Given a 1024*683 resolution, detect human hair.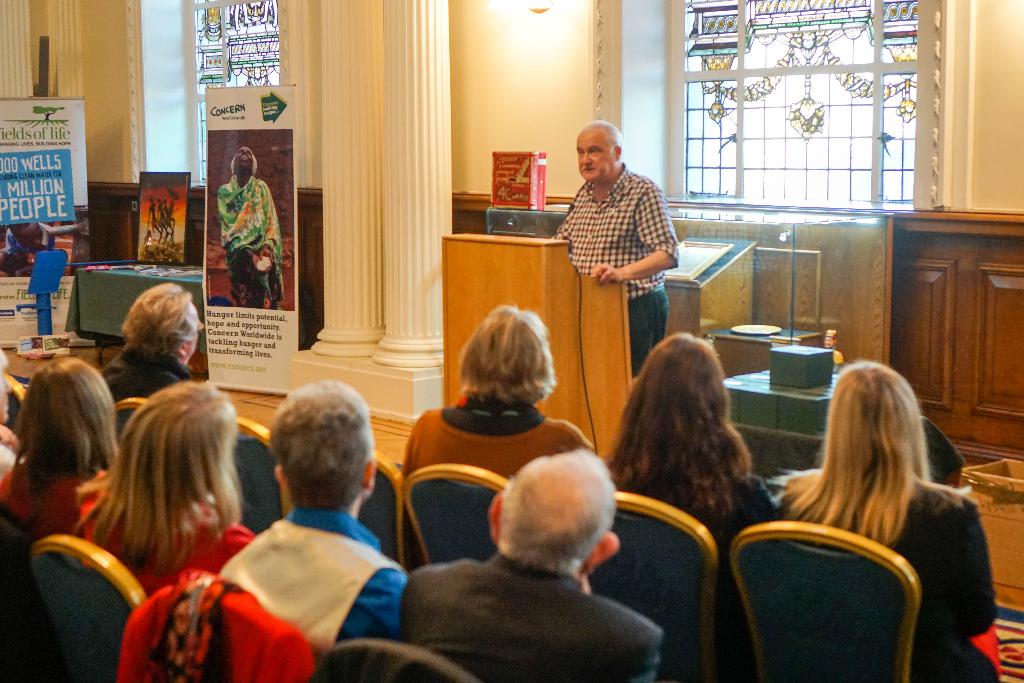
495/448/620/575.
